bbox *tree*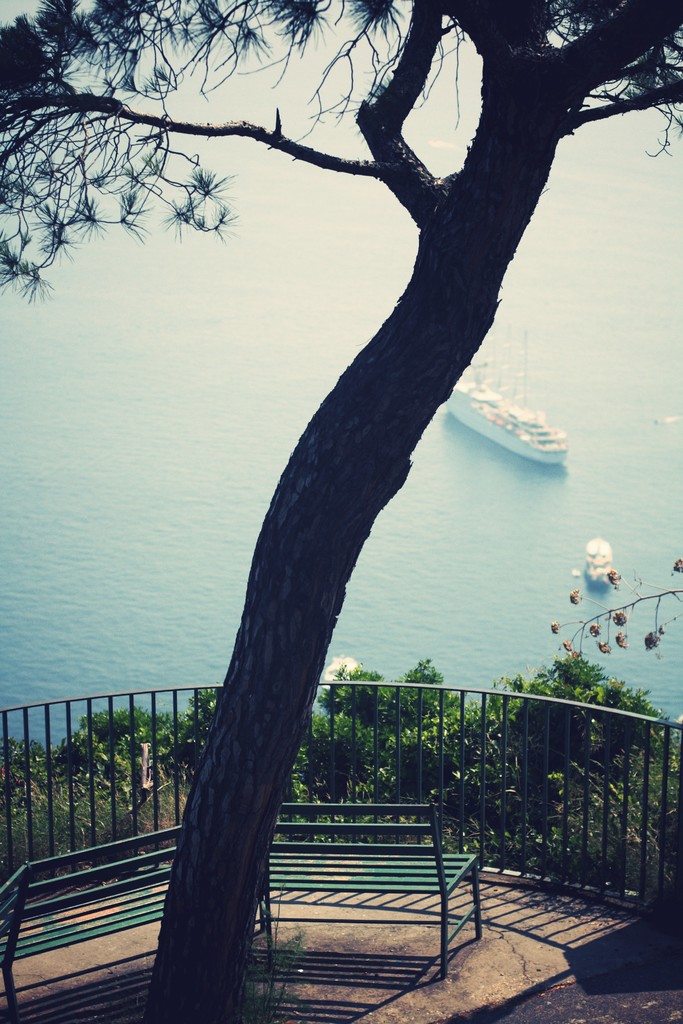
bbox=(0, 737, 52, 811)
